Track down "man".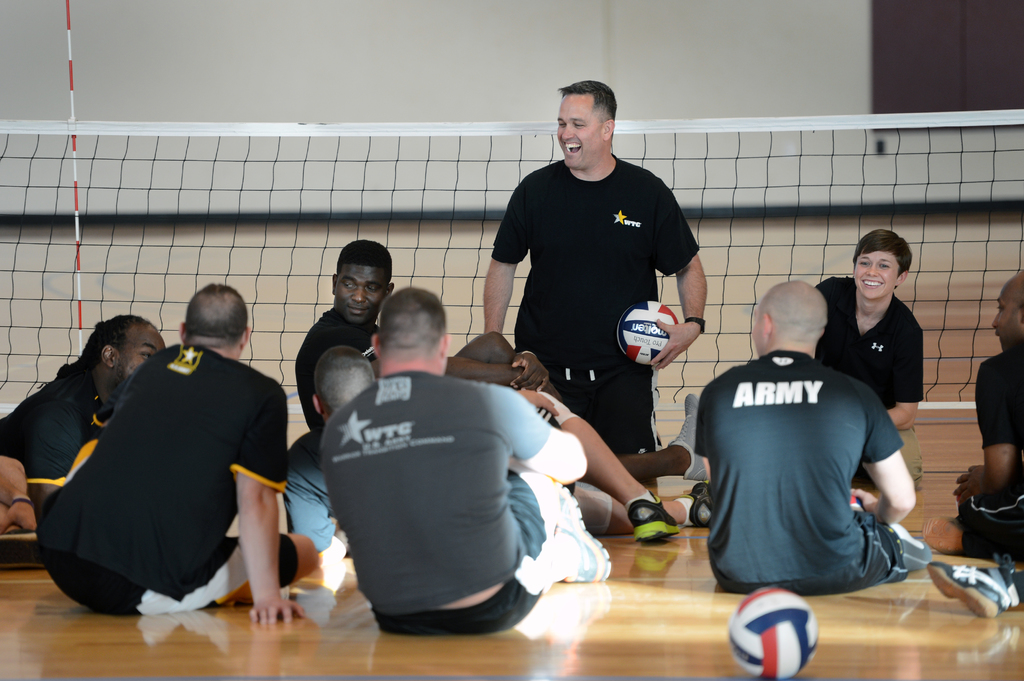
Tracked to select_region(476, 72, 712, 501).
